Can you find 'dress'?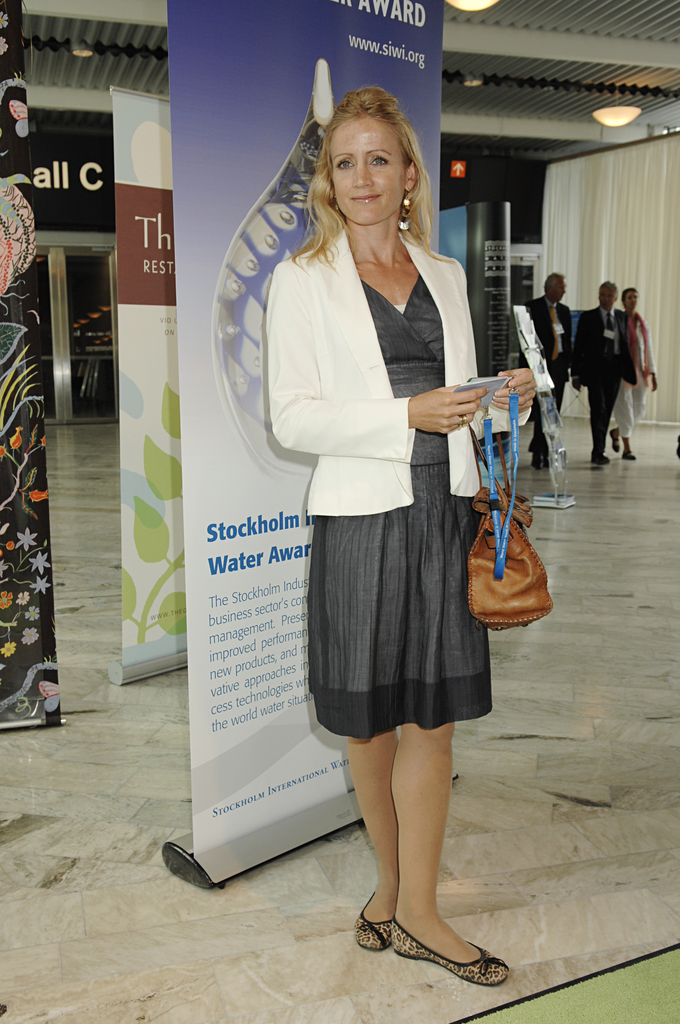
Yes, bounding box: 270/243/489/698.
